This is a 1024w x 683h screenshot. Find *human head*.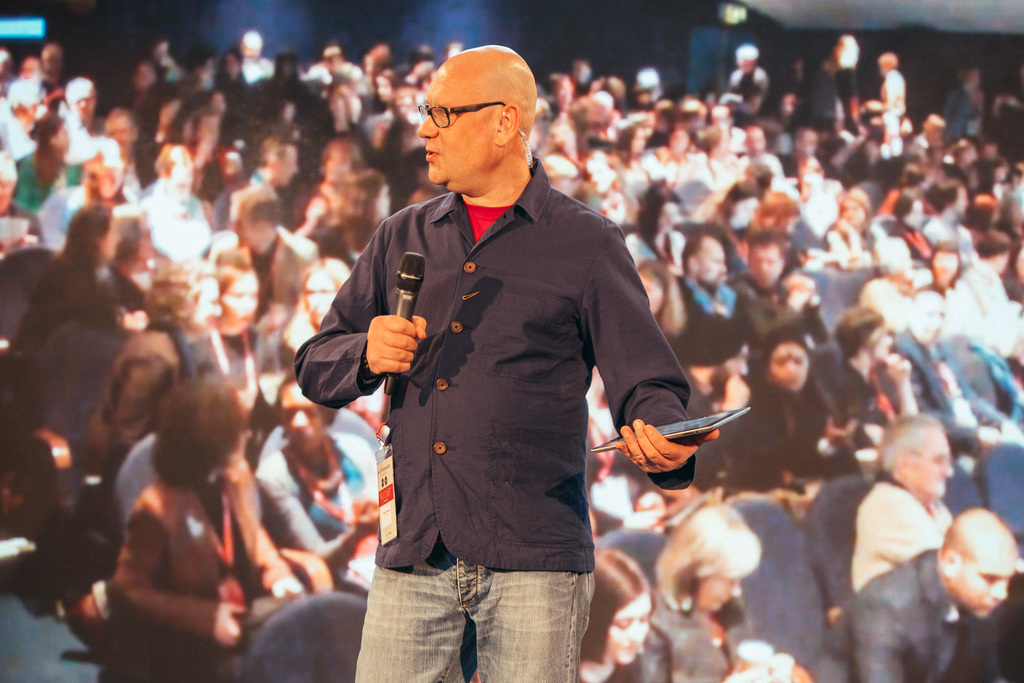
Bounding box: [left=904, top=287, right=945, bottom=346].
